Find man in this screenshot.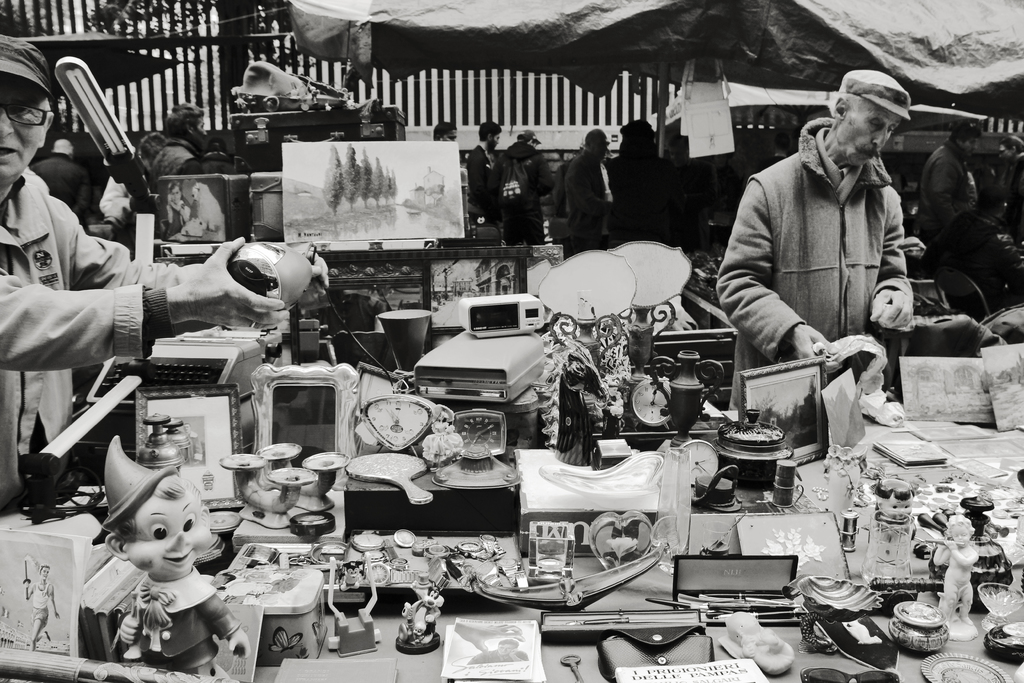
The bounding box for man is 0, 37, 330, 504.
